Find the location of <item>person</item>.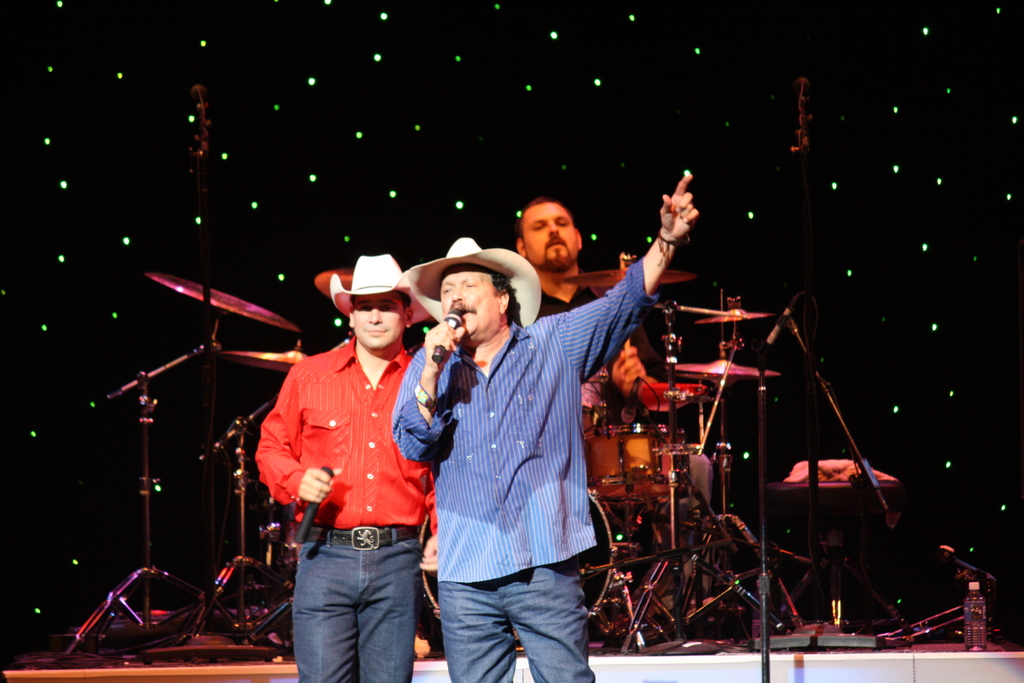
Location: (x1=514, y1=199, x2=650, y2=432).
